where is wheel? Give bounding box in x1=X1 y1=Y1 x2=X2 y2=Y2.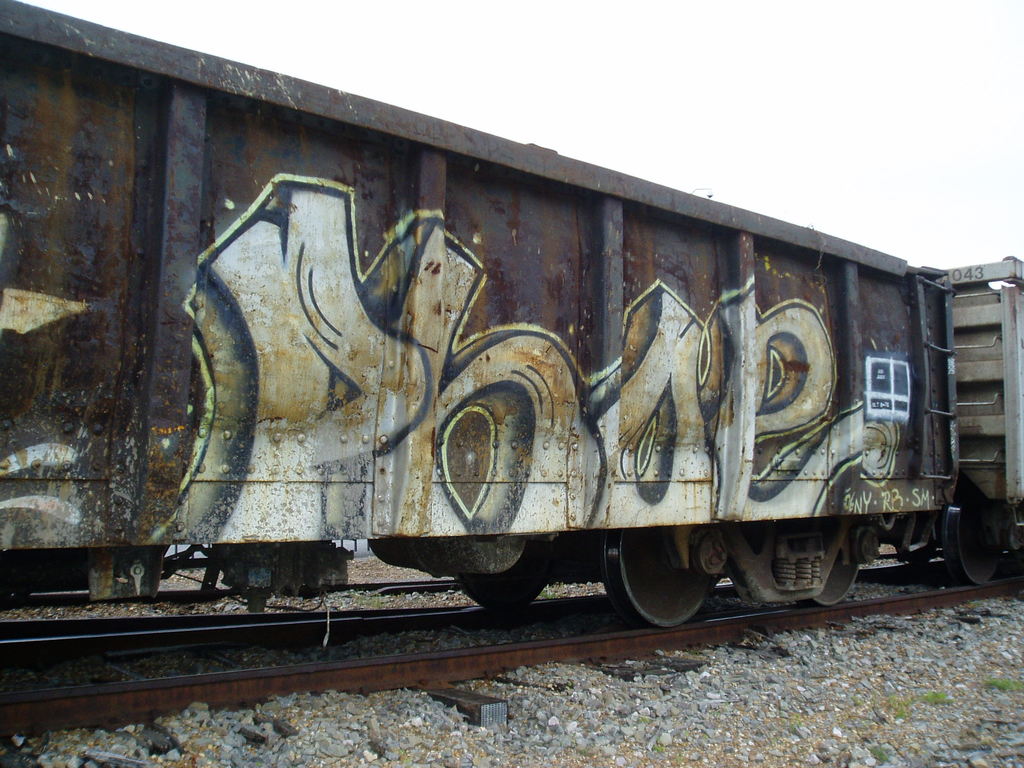
x1=459 y1=553 x2=552 y2=611.
